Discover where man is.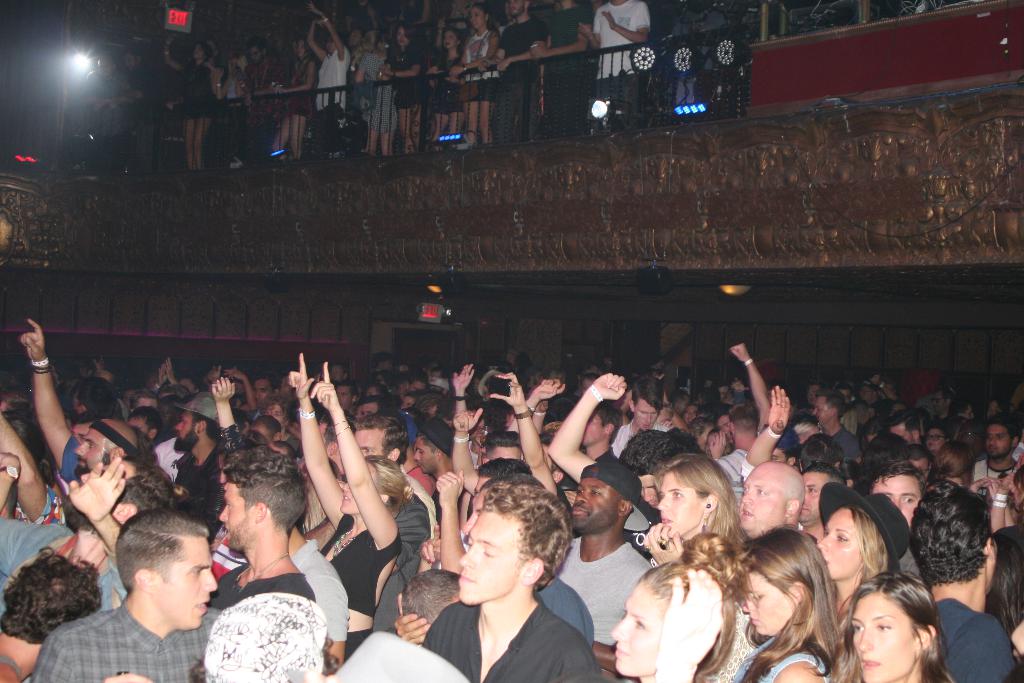
Discovered at 735:459:805:542.
